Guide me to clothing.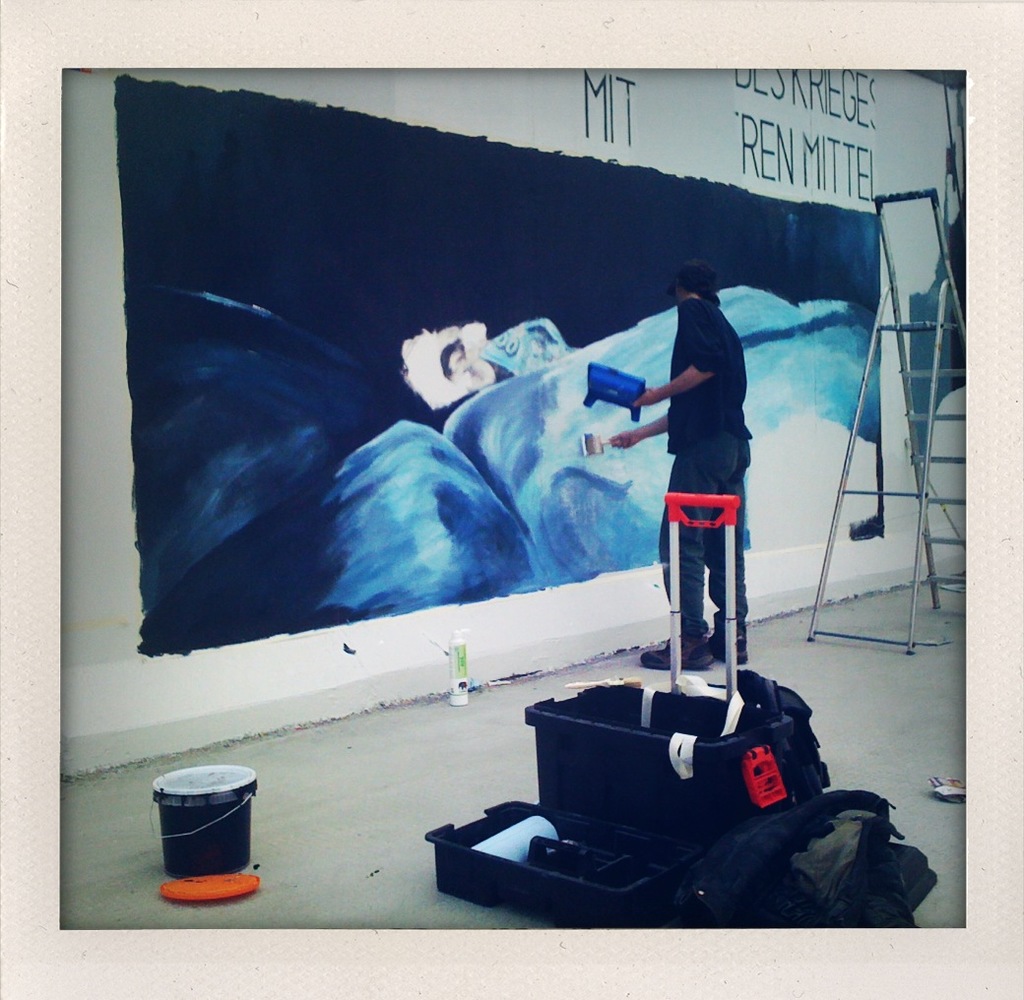
Guidance: crop(637, 266, 774, 685).
